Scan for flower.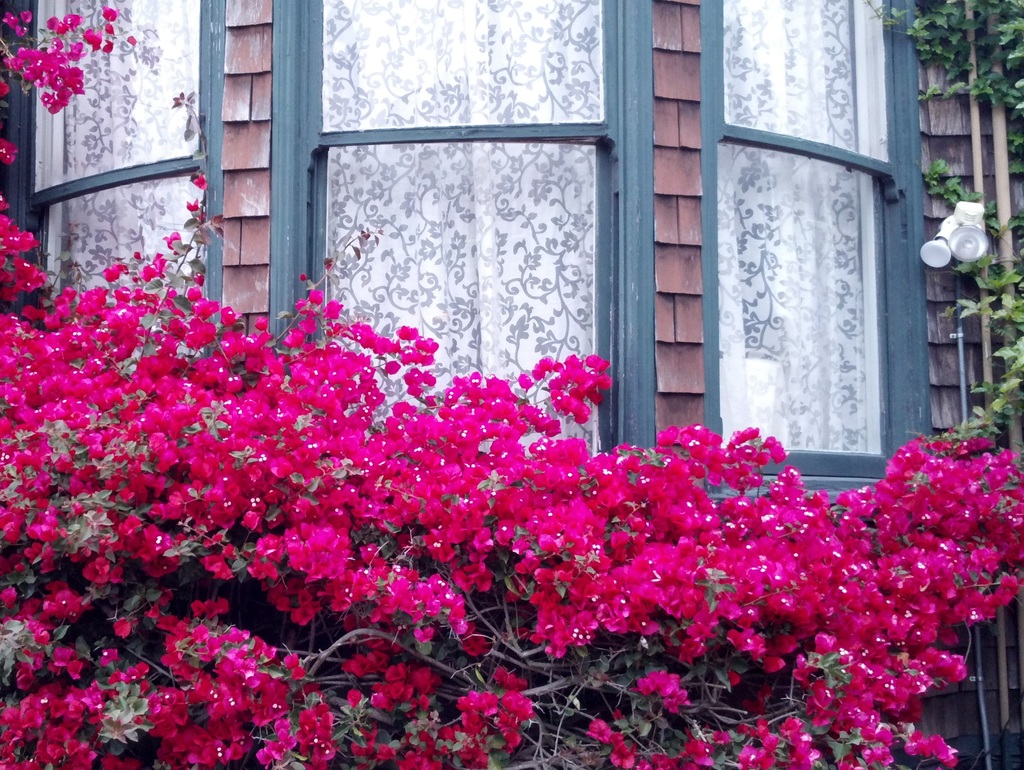
Scan result: rect(187, 174, 207, 191).
